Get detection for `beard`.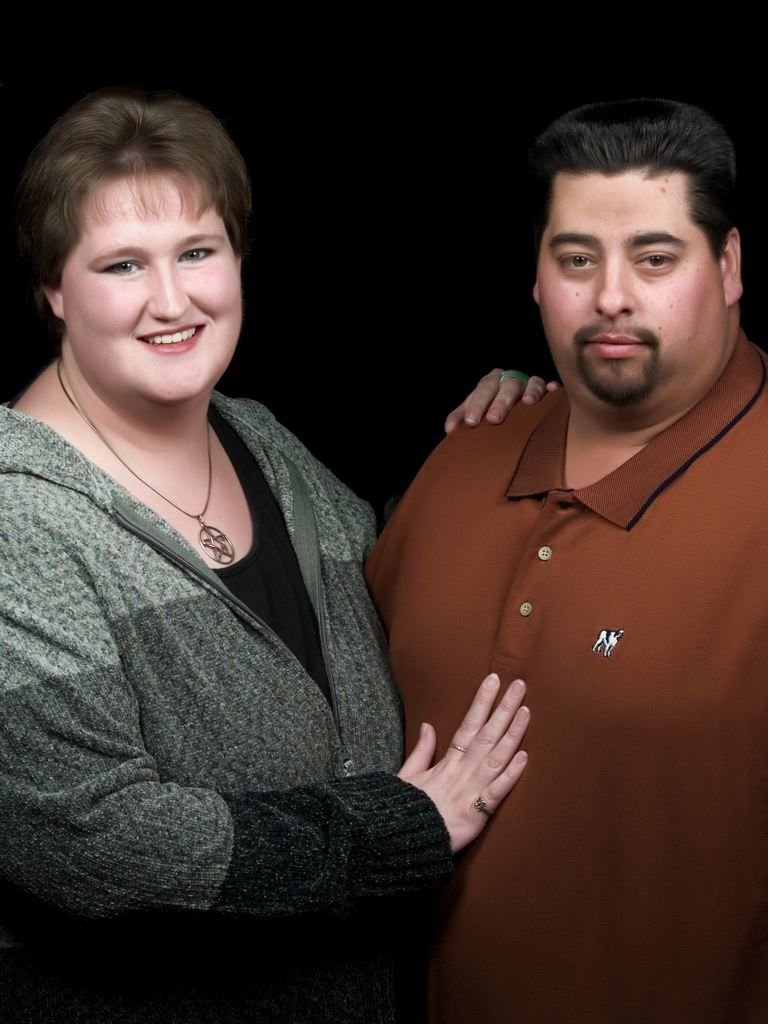
Detection: (572, 347, 658, 412).
